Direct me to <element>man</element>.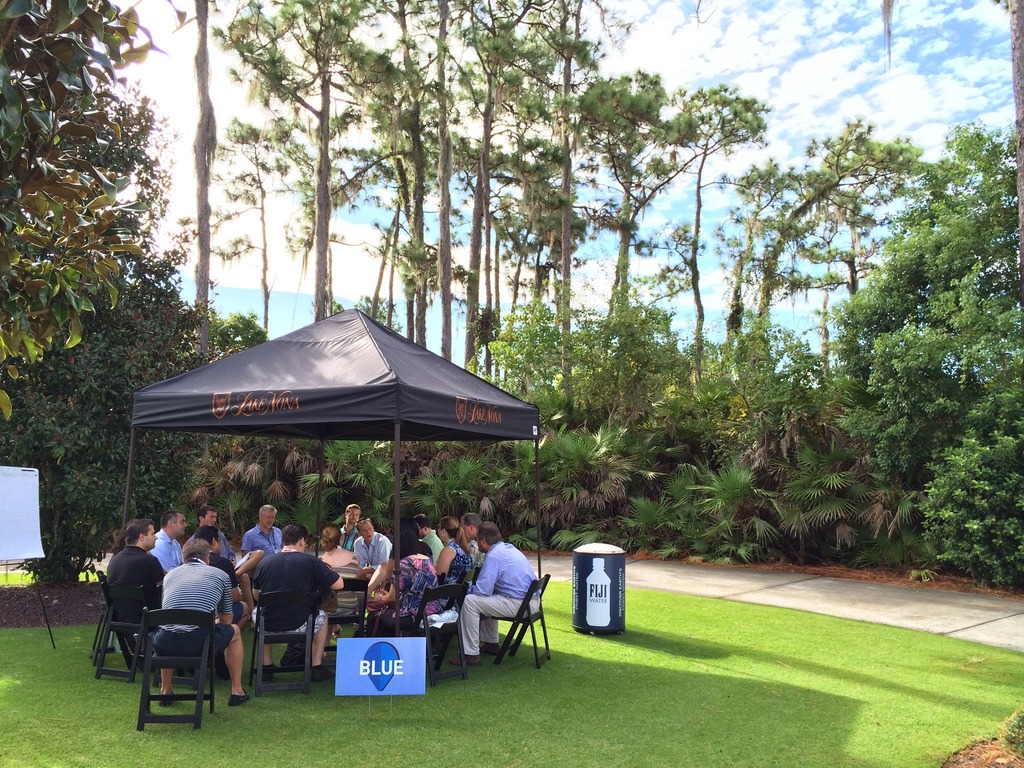
Direction: x1=439 y1=531 x2=537 y2=690.
